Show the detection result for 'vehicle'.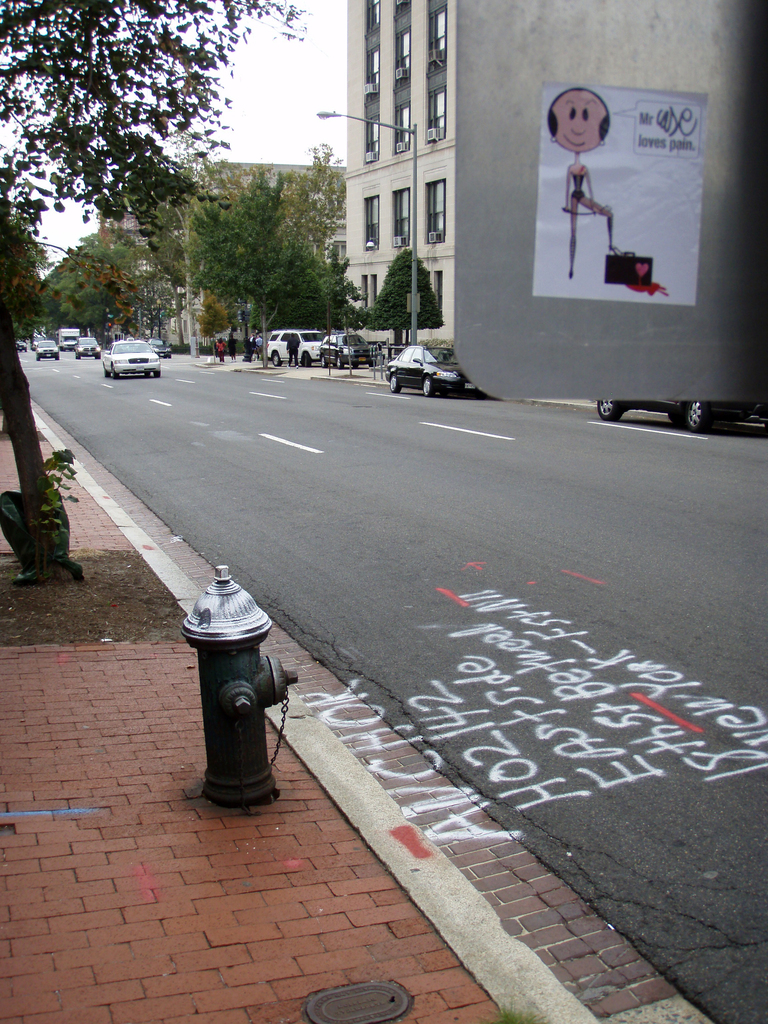
(left=98, top=337, right=159, bottom=379).
